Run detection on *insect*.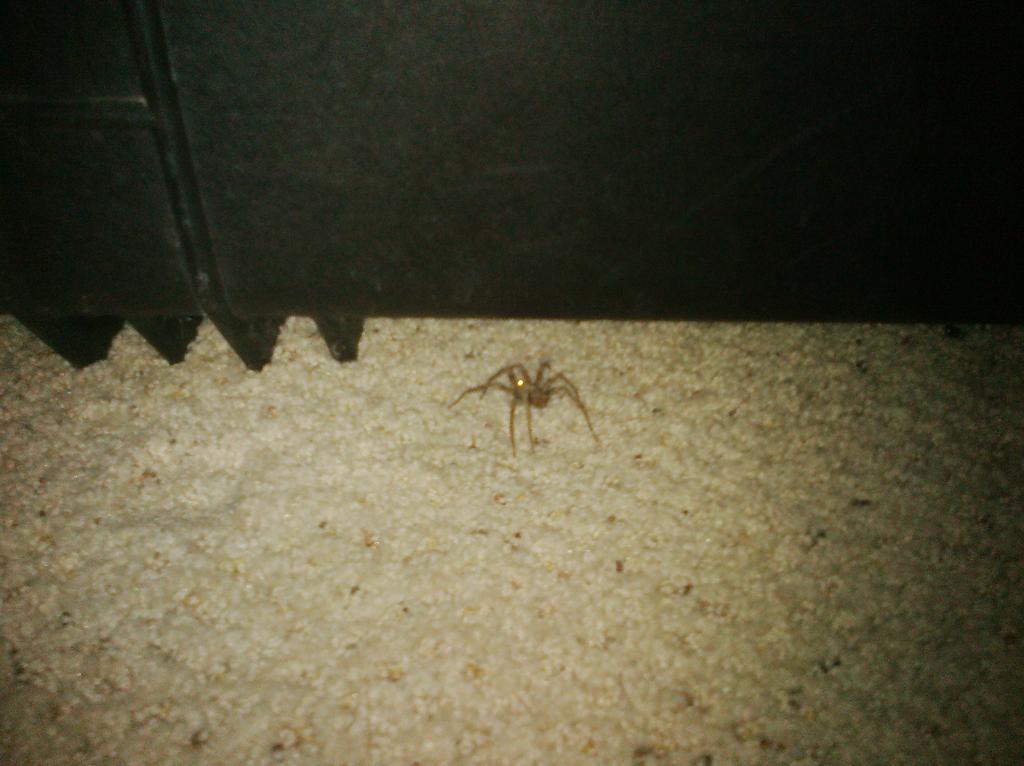
Result: region(462, 363, 600, 449).
